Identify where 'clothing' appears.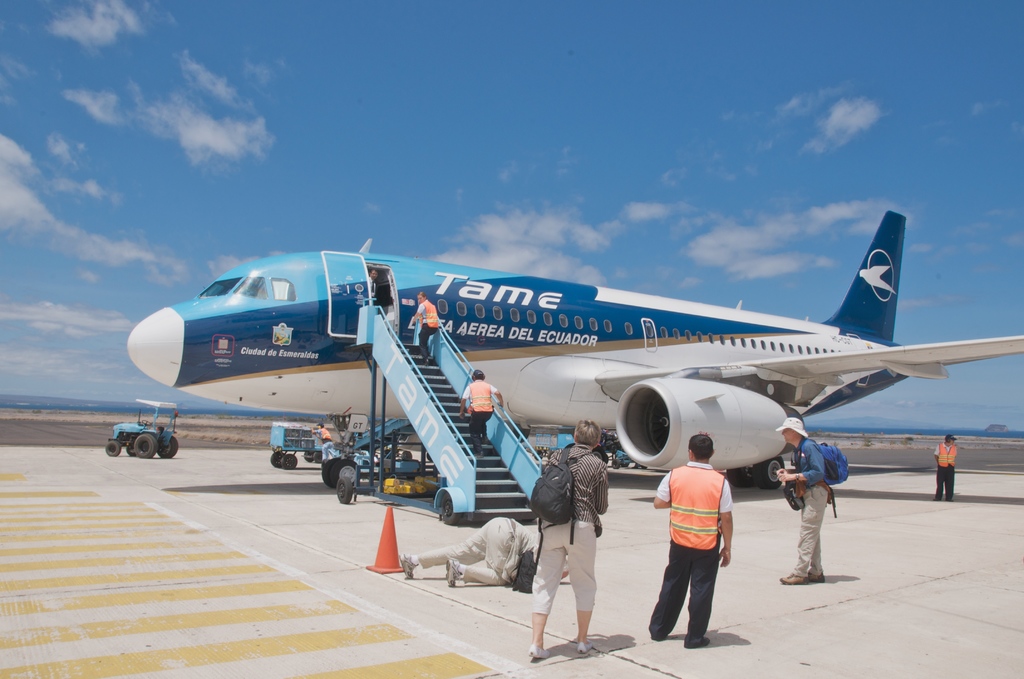
Appears at {"left": 314, "top": 428, "right": 335, "bottom": 453}.
